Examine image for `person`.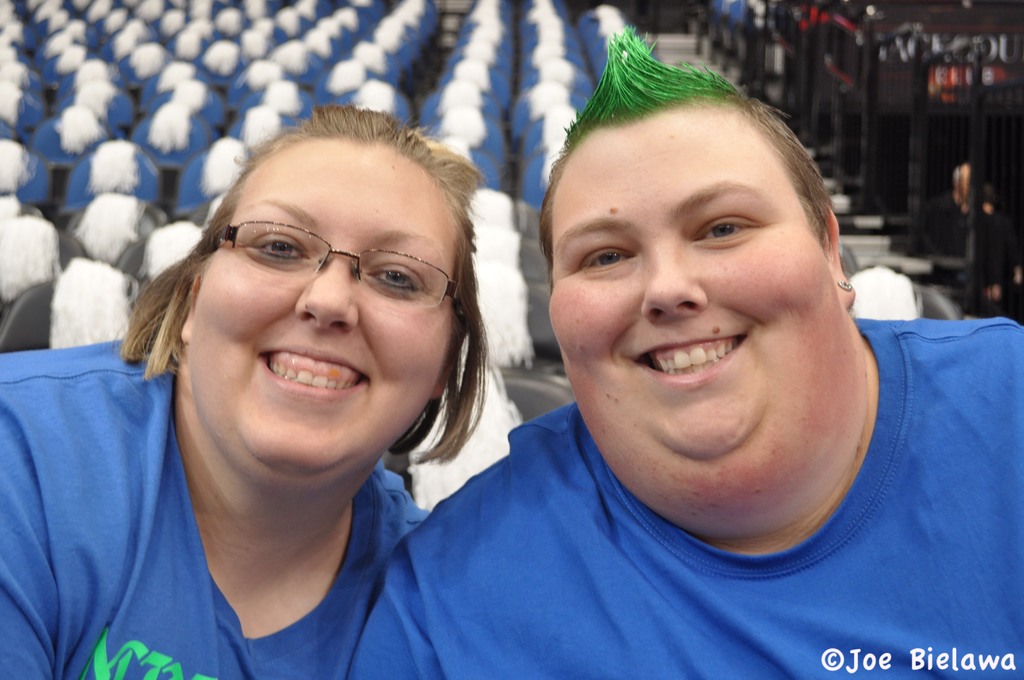
Examination result: [x1=0, y1=109, x2=490, y2=679].
